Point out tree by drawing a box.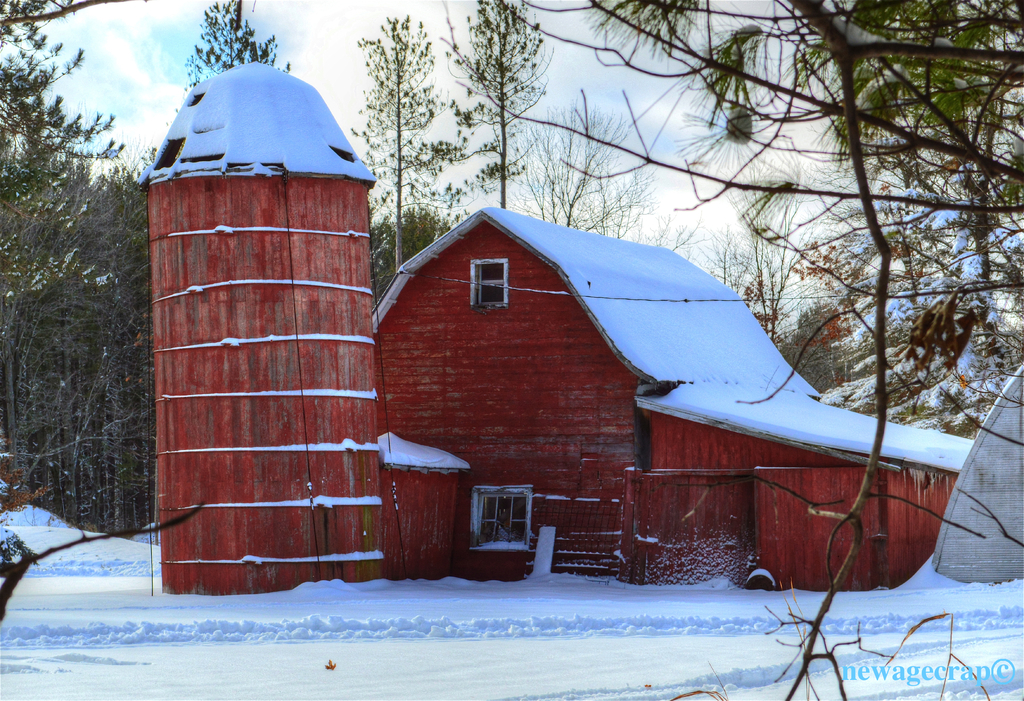
l=189, t=1, r=297, b=88.
